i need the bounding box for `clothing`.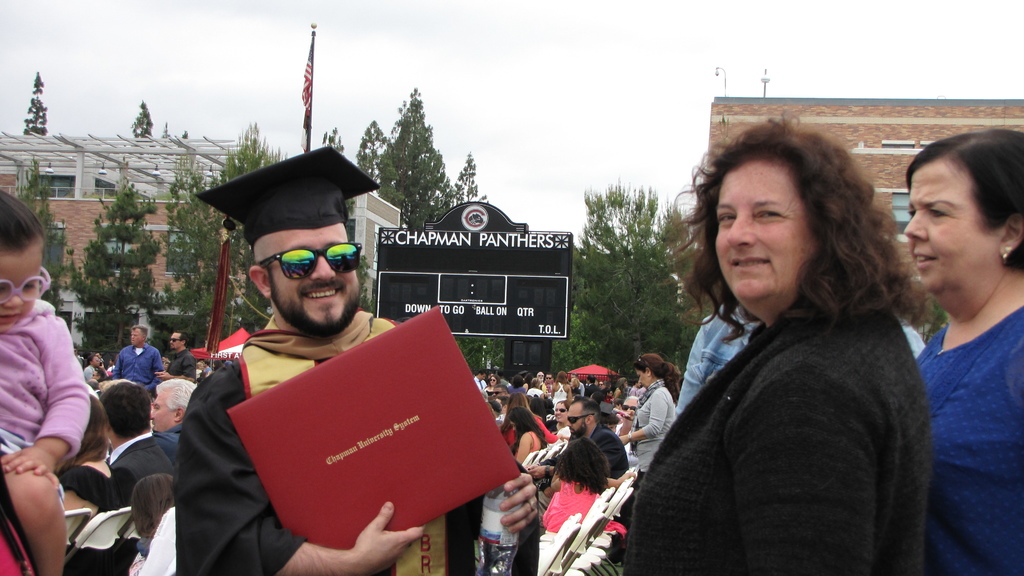
Here it is: bbox=[105, 339, 168, 390].
